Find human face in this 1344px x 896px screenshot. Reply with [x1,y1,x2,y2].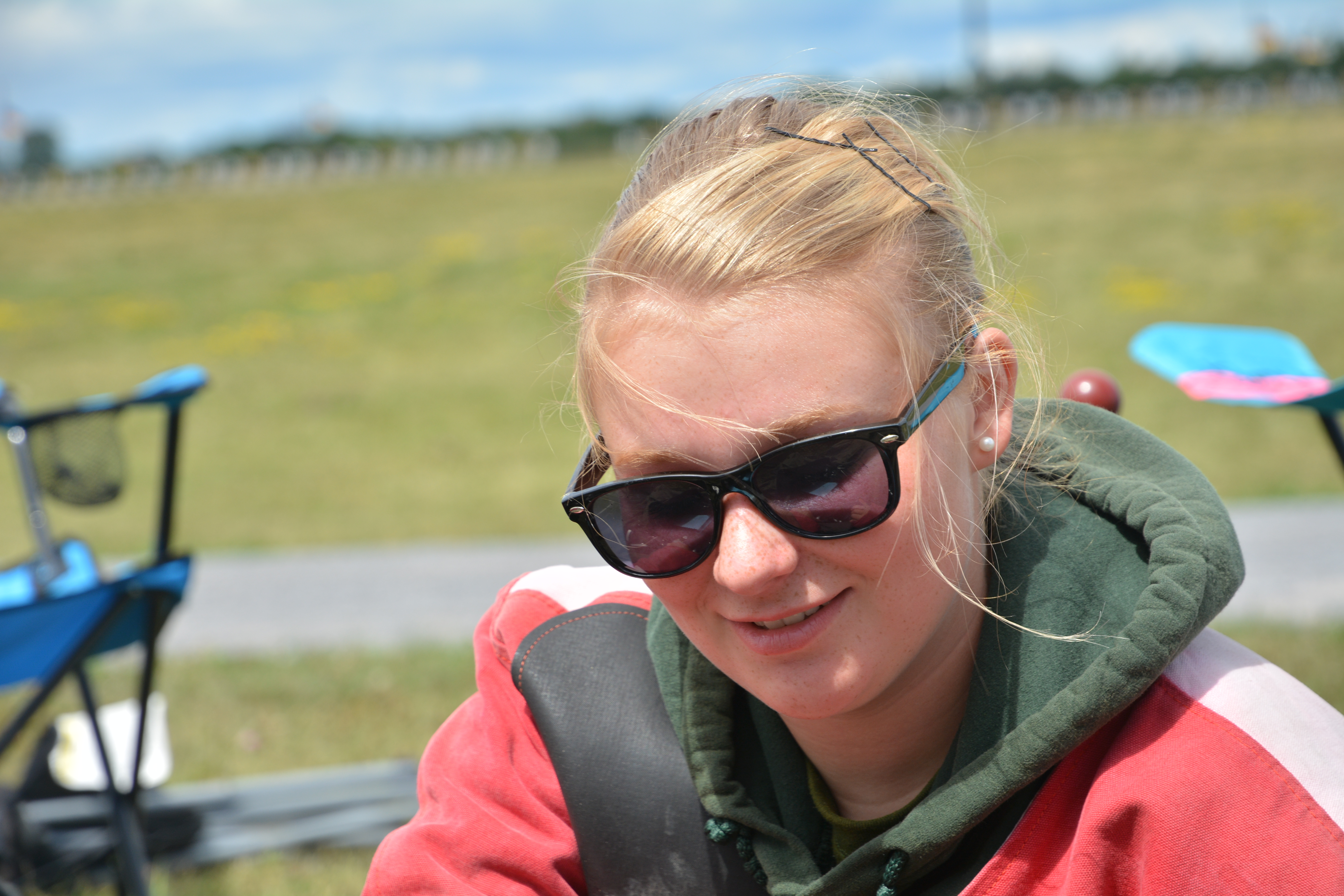
[130,69,220,164].
